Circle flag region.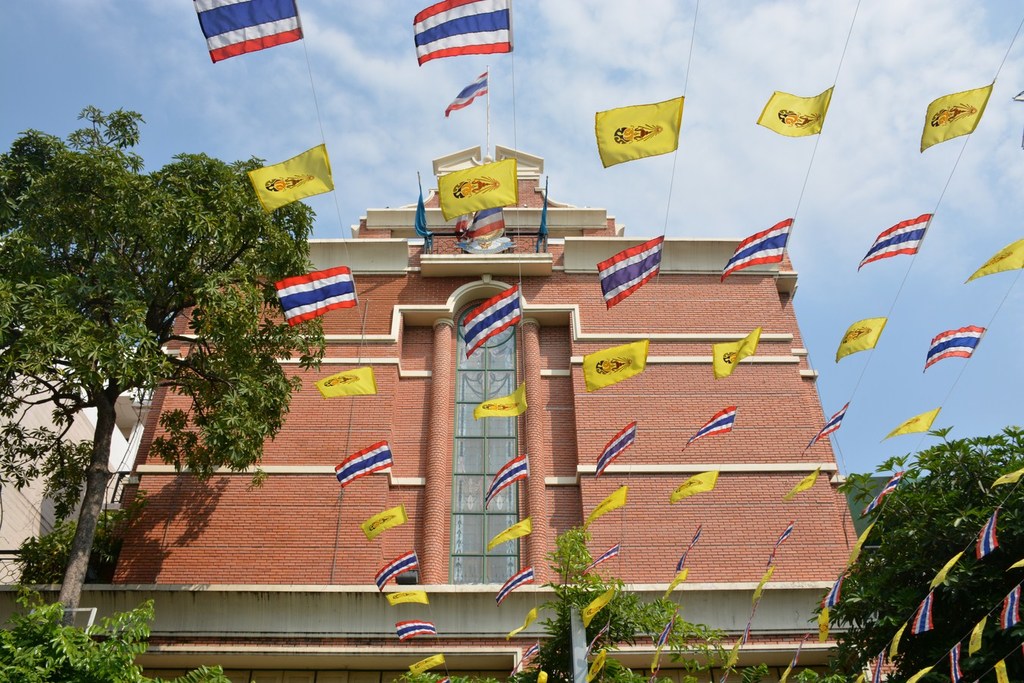
Region: <region>736, 624, 749, 651</region>.
